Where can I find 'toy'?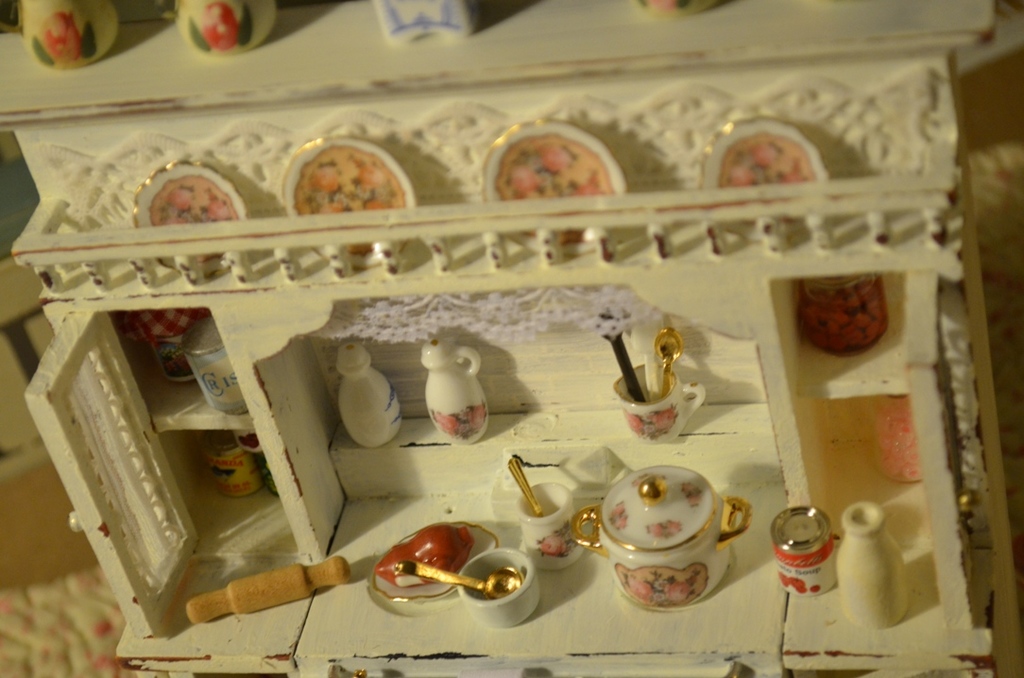
You can find it at pyautogui.locateOnScreen(0, 0, 1023, 677).
